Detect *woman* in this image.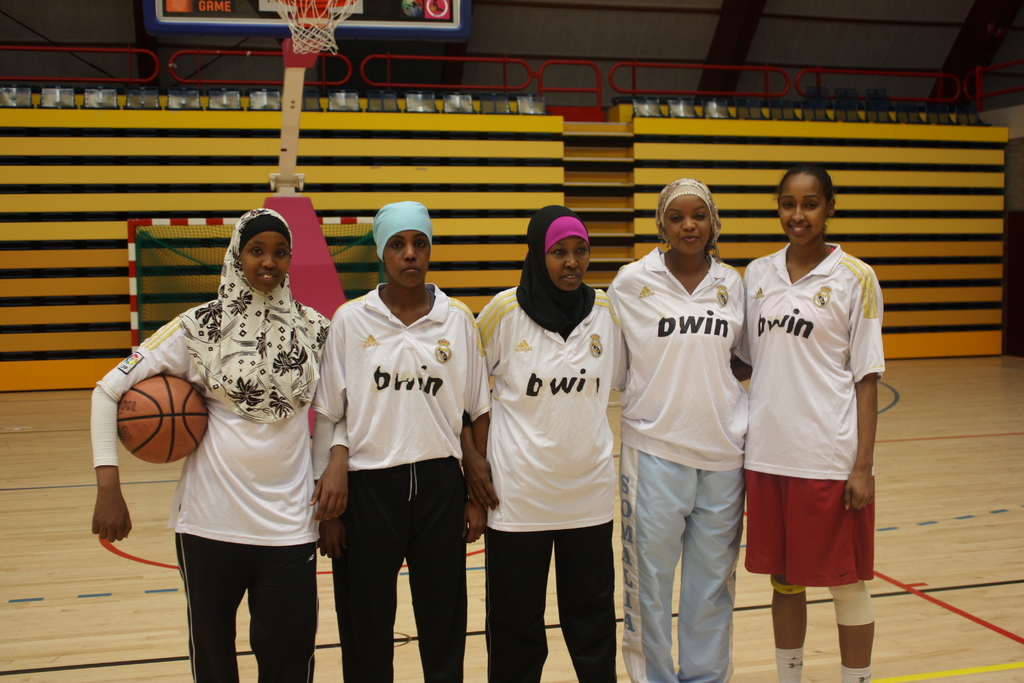
Detection: box(598, 170, 751, 682).
